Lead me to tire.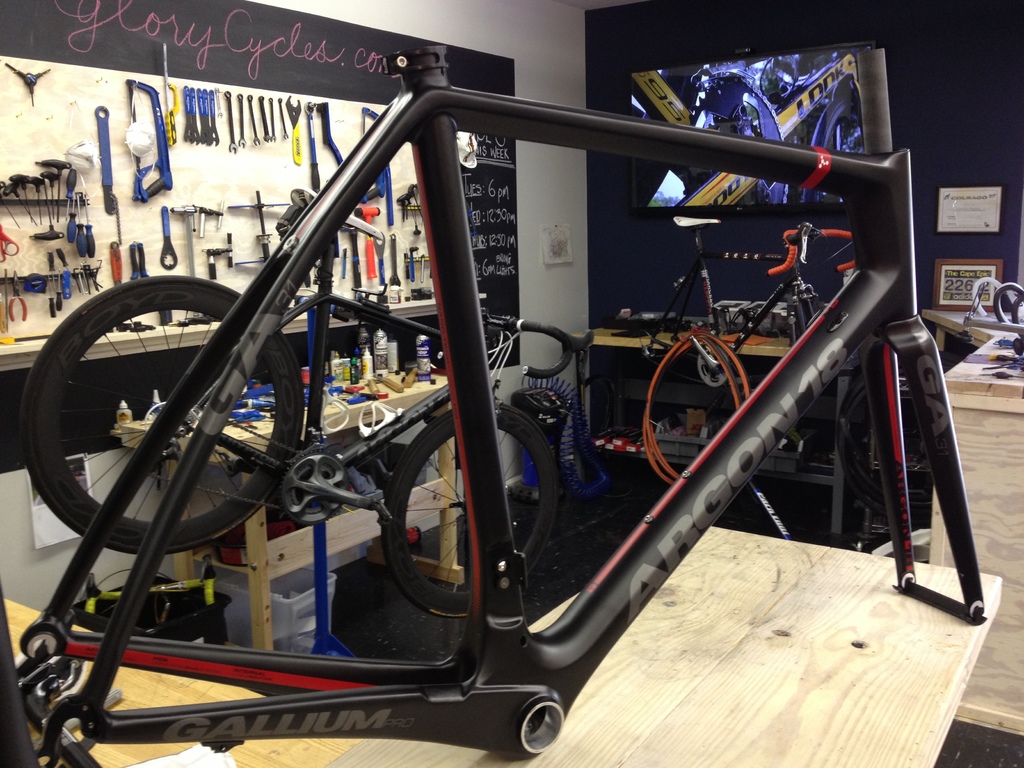
Lead to detection(382, 402, 559, 618).
